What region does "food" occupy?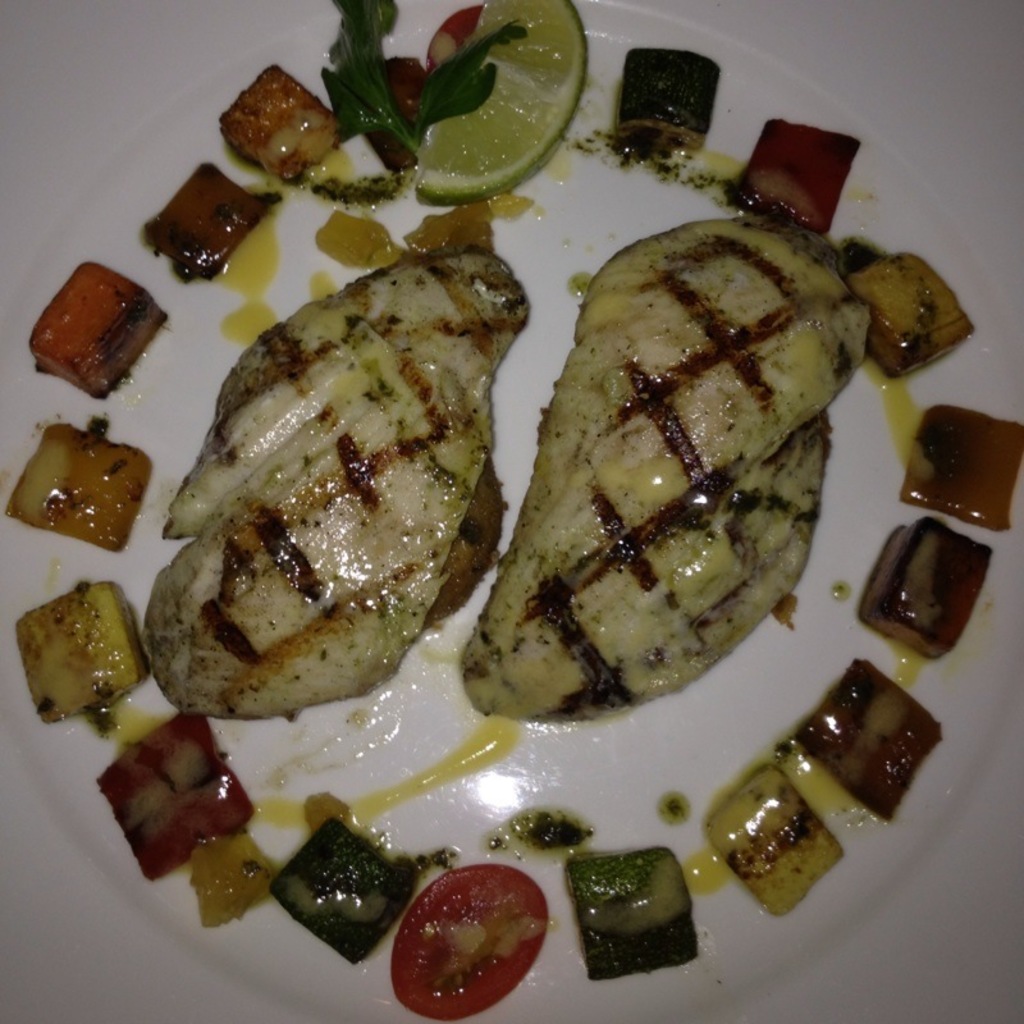
detection(221, 61, 340, 182).
